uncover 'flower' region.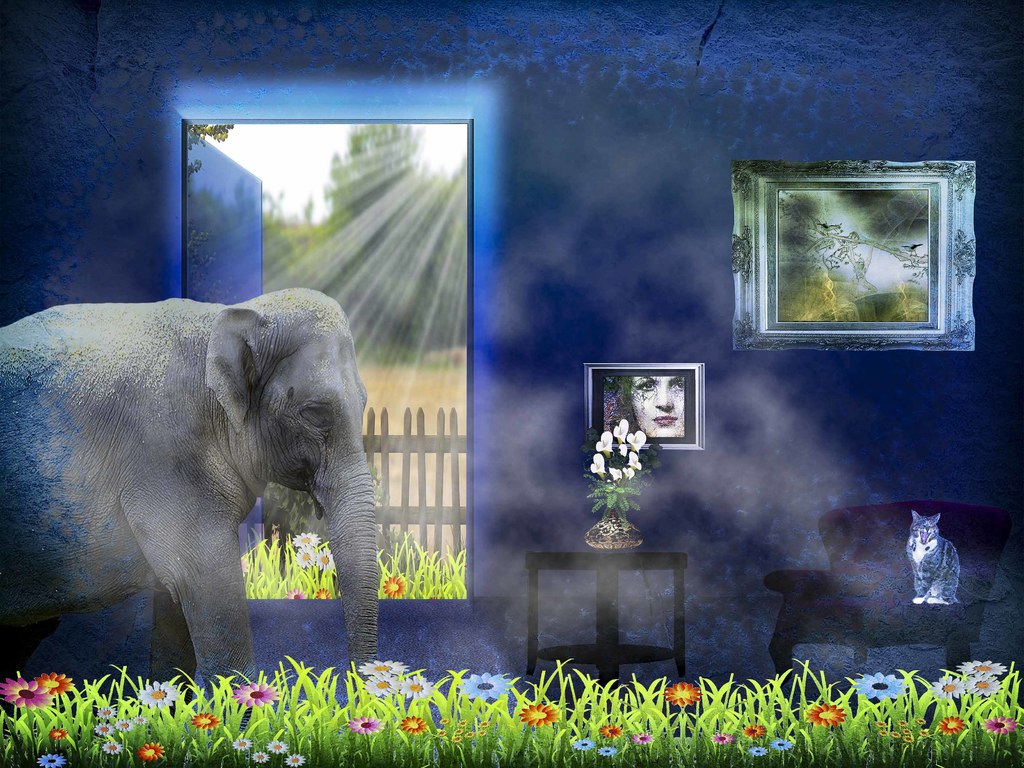
Uncovered: BBox(293, 531, 321, 548).
